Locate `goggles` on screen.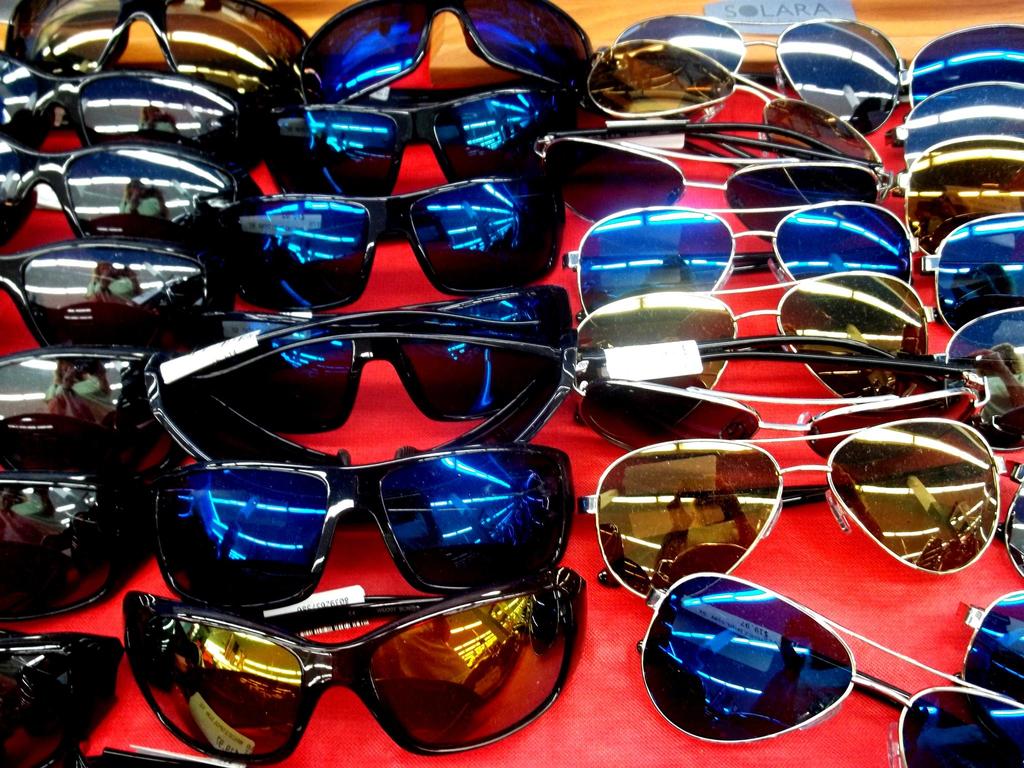
On screen at [568,333,1014,463].
